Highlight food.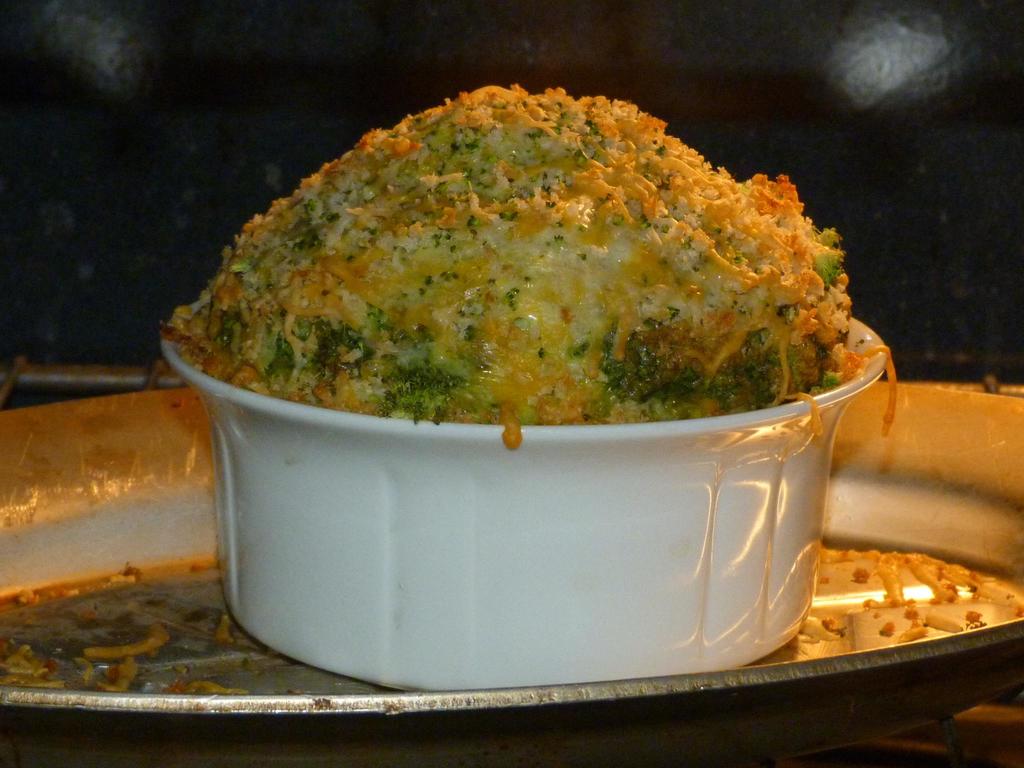
Highlighted region: 146 85 902 442.
